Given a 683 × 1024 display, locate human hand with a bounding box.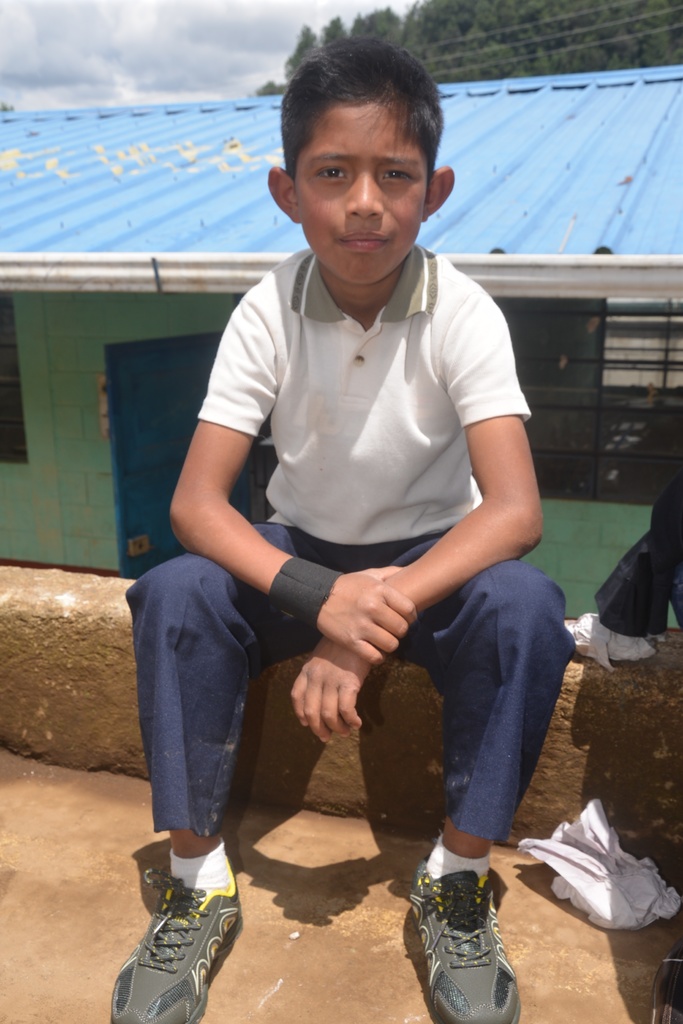
Located: x1=288 y1=639 x2=377 y2=744.
